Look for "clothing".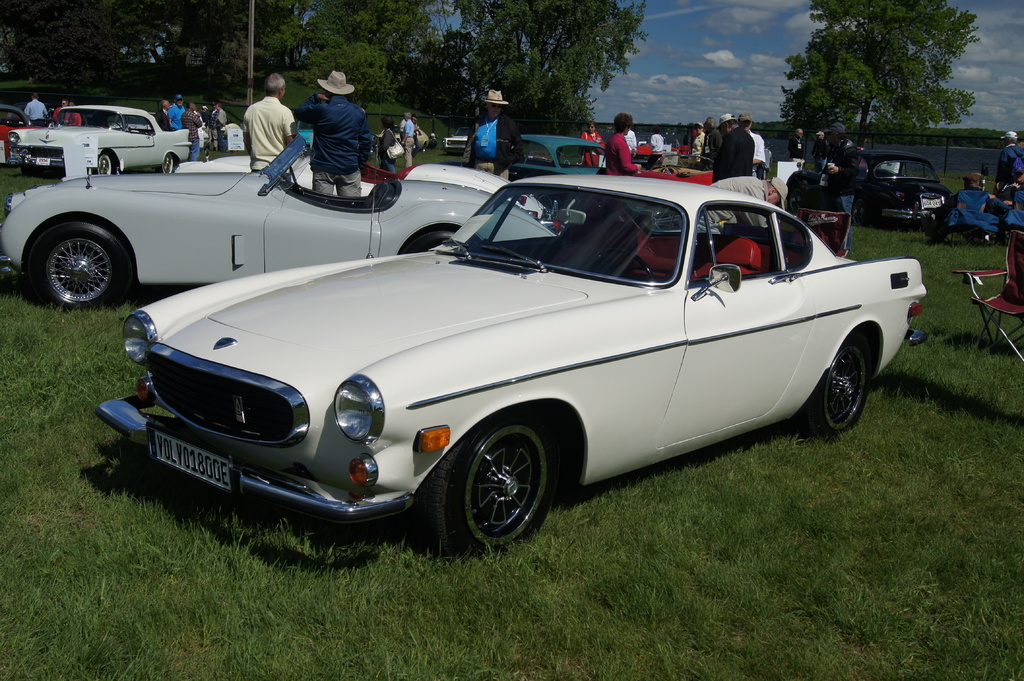
Found: [710,124,753,186].
